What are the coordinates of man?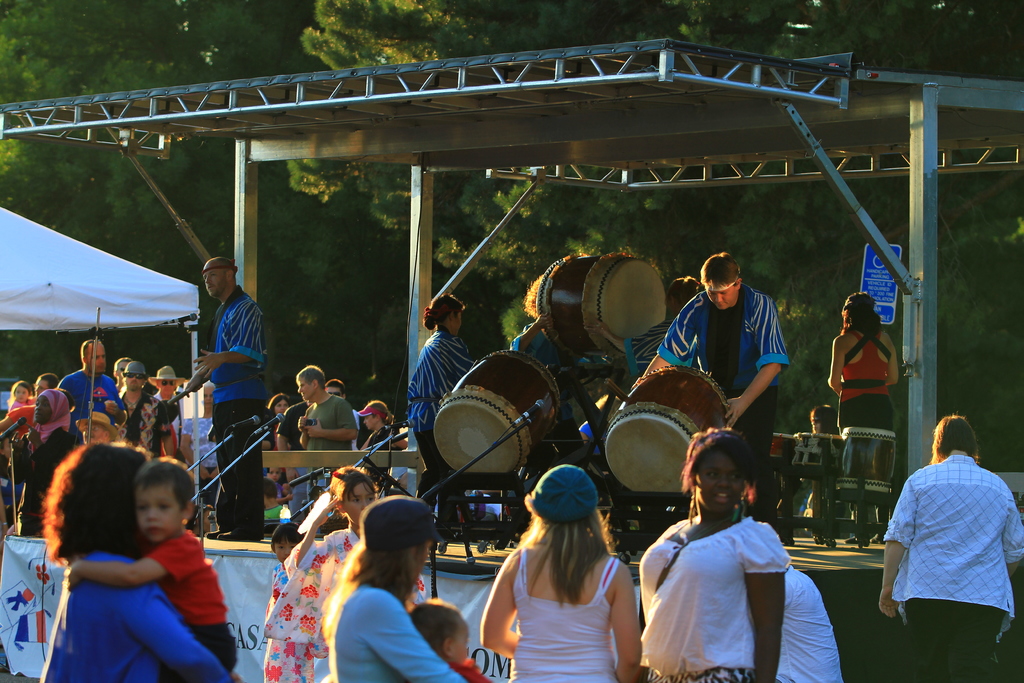
[60, 336, 132, 451].
